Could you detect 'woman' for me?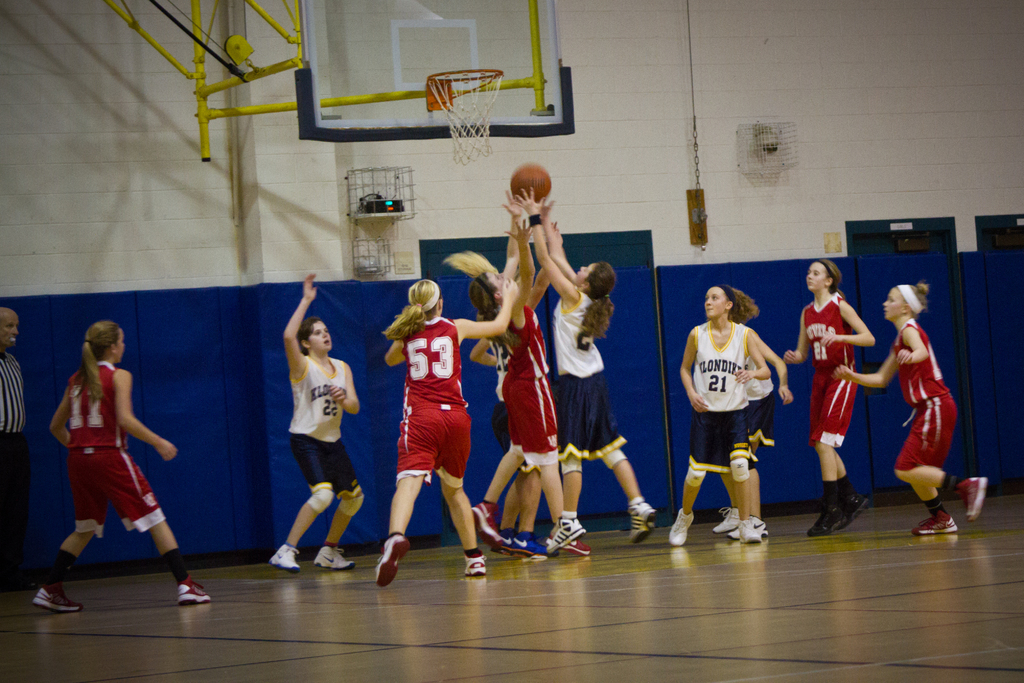
Detection result: detection(840, 283, 993, 541).
